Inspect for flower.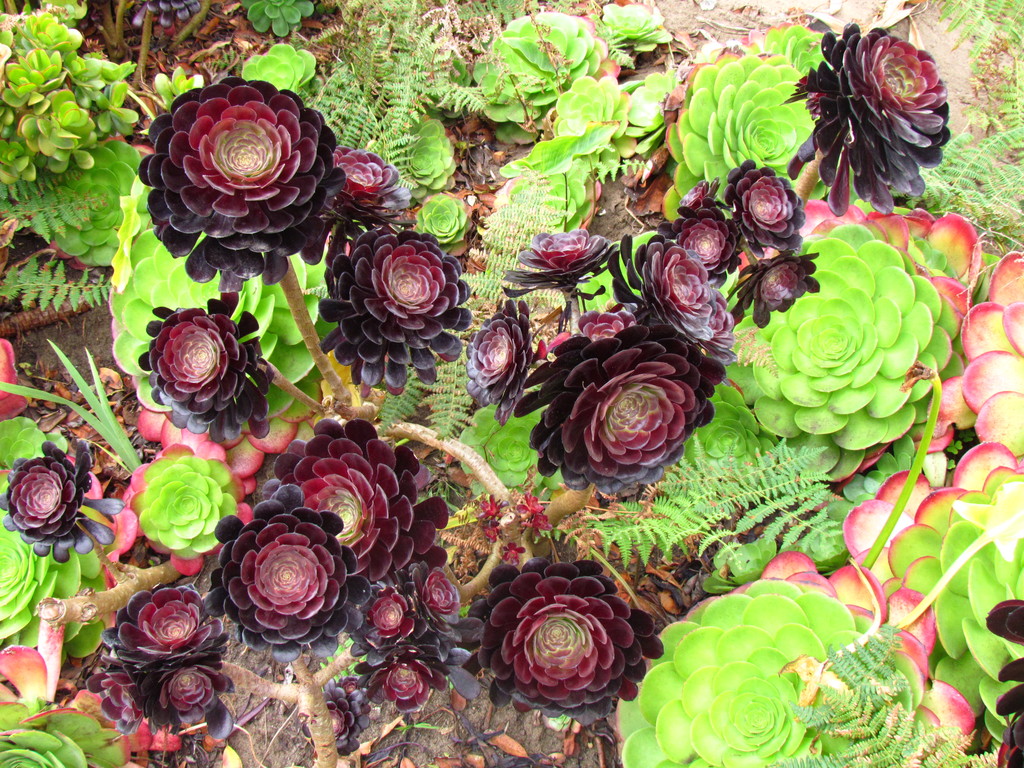
Inspection: left=477, top=560, right=650, bottom=716.
